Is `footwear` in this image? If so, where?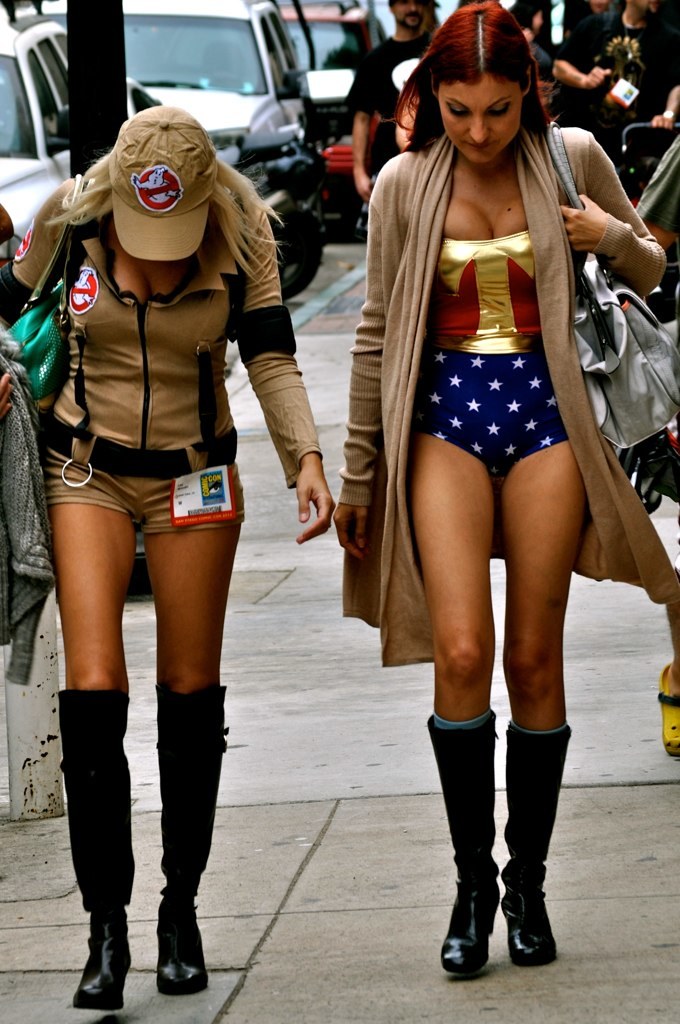
Yes, at bbox=[158, 886, 206, 996].
